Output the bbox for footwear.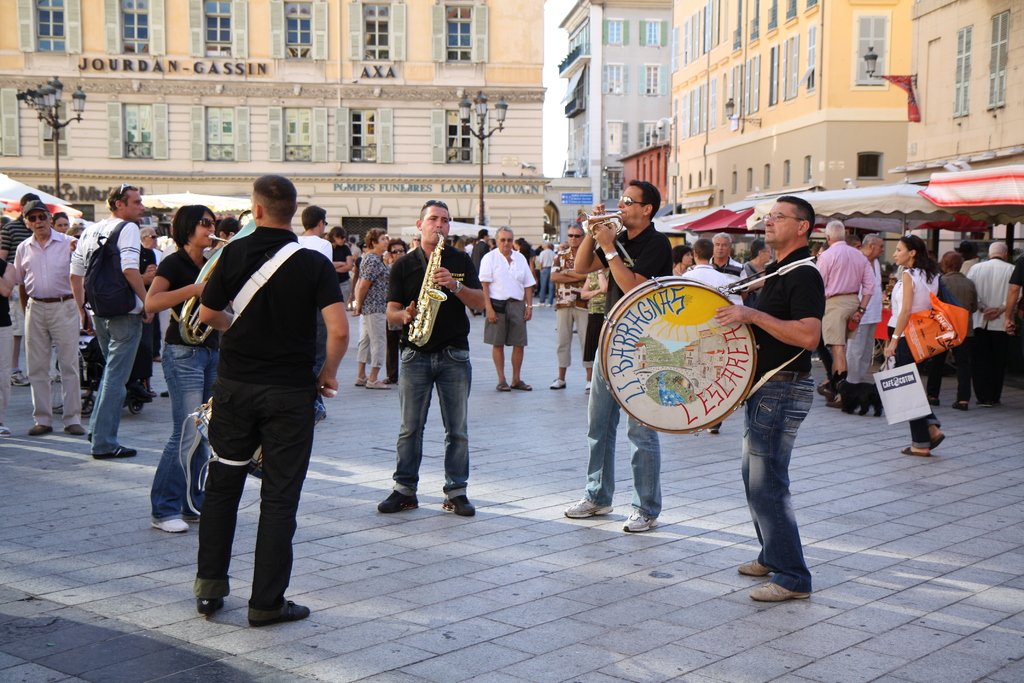
[x1=707, y1=427, x2=719, y2=434].
